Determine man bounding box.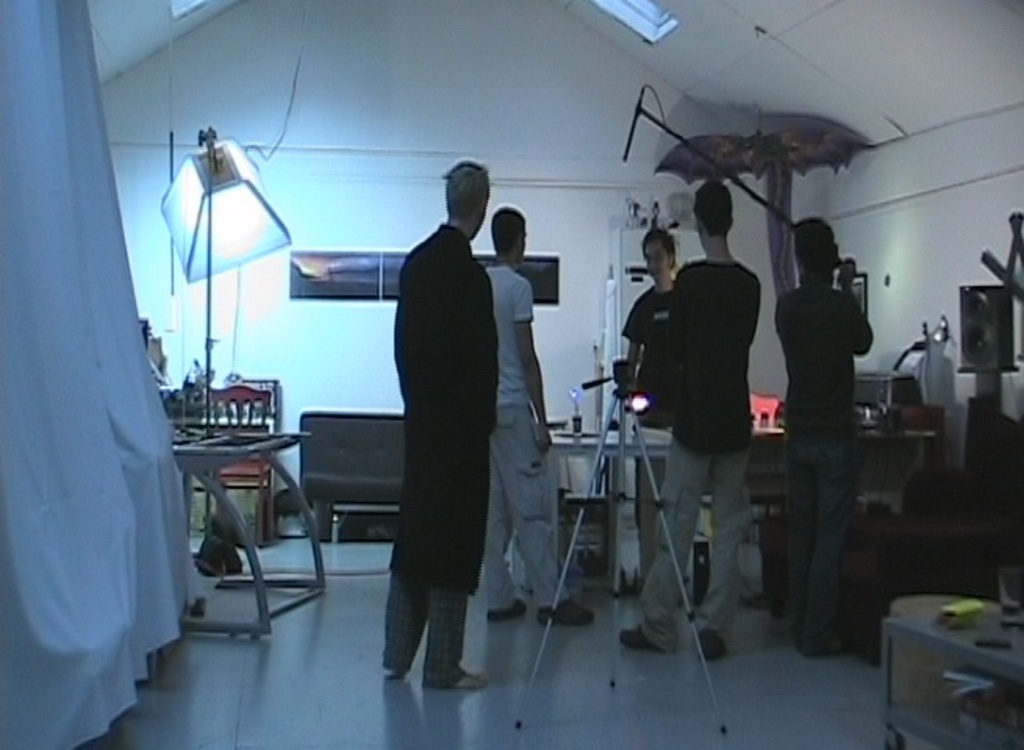
Determined: 367:147:539:708.
